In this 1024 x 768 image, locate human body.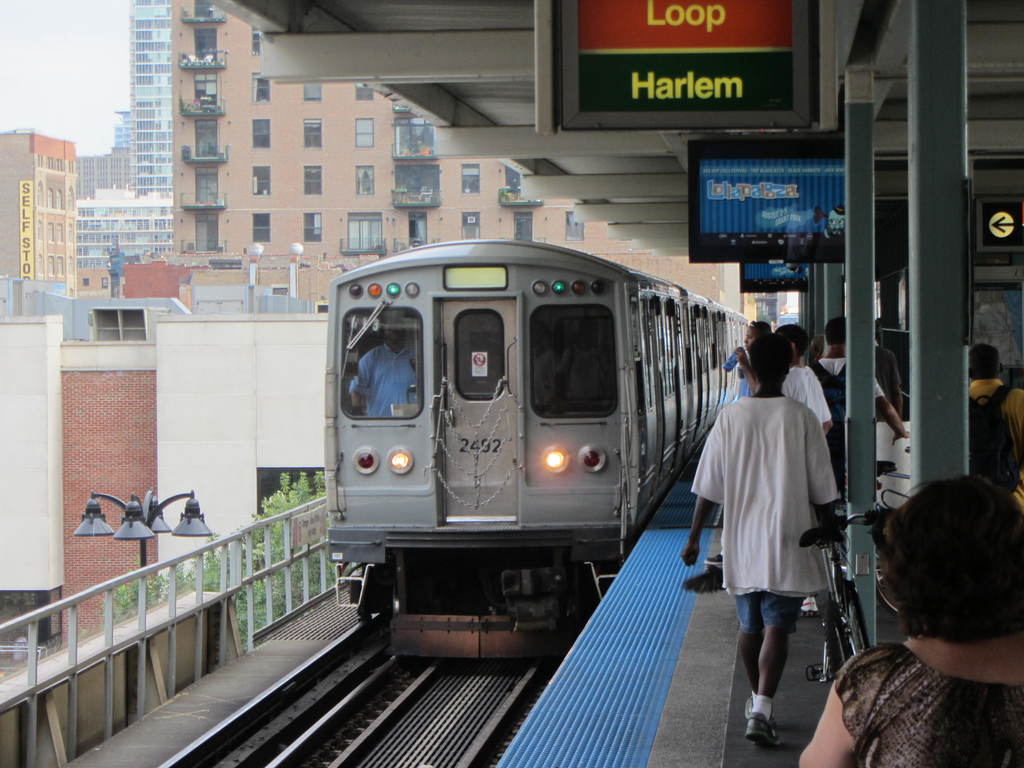
Bounding box: (left=821, top=355, right=907, bottom=495).
